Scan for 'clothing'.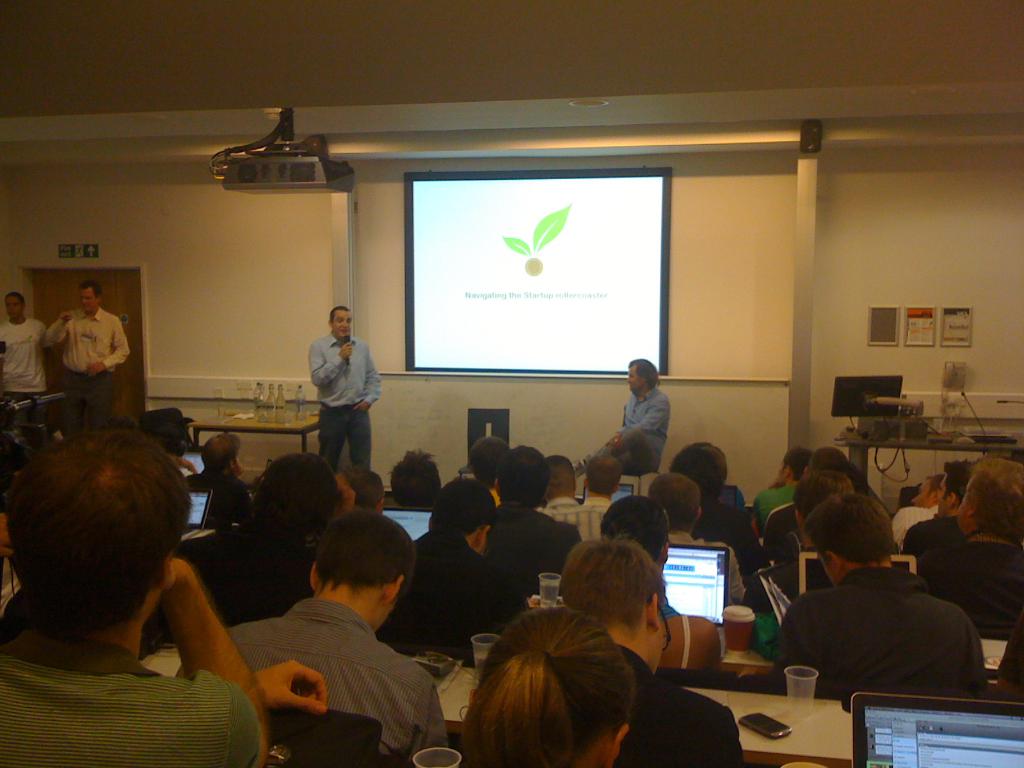
Scan result: select_region(0, 318, 51, 400).
